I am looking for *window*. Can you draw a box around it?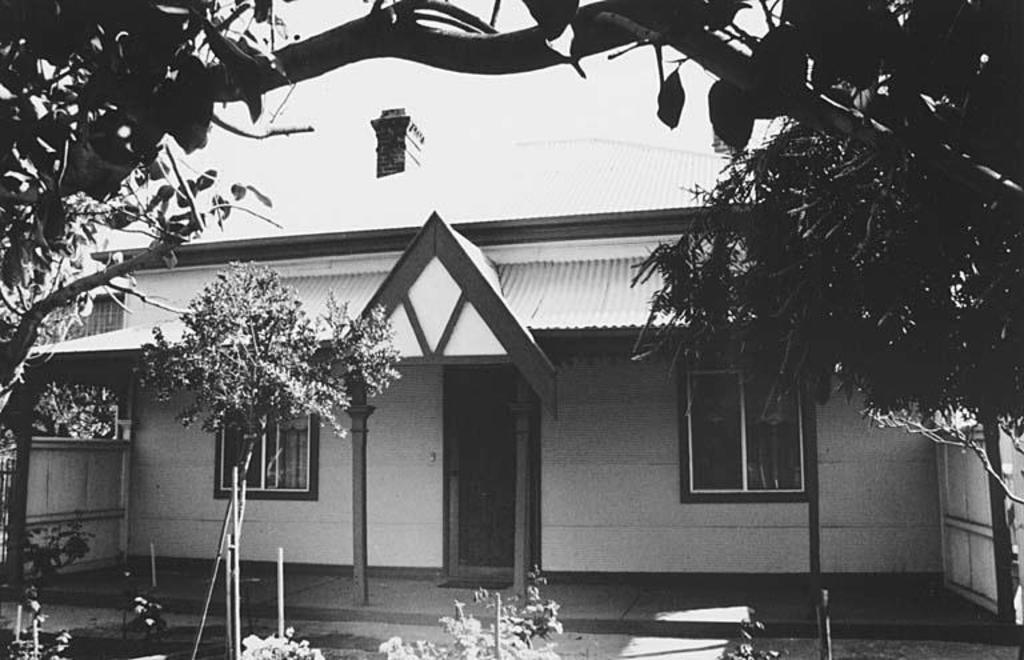
Sure, the bounding box is x1=215, y1=411, x2=317, y2=499.
